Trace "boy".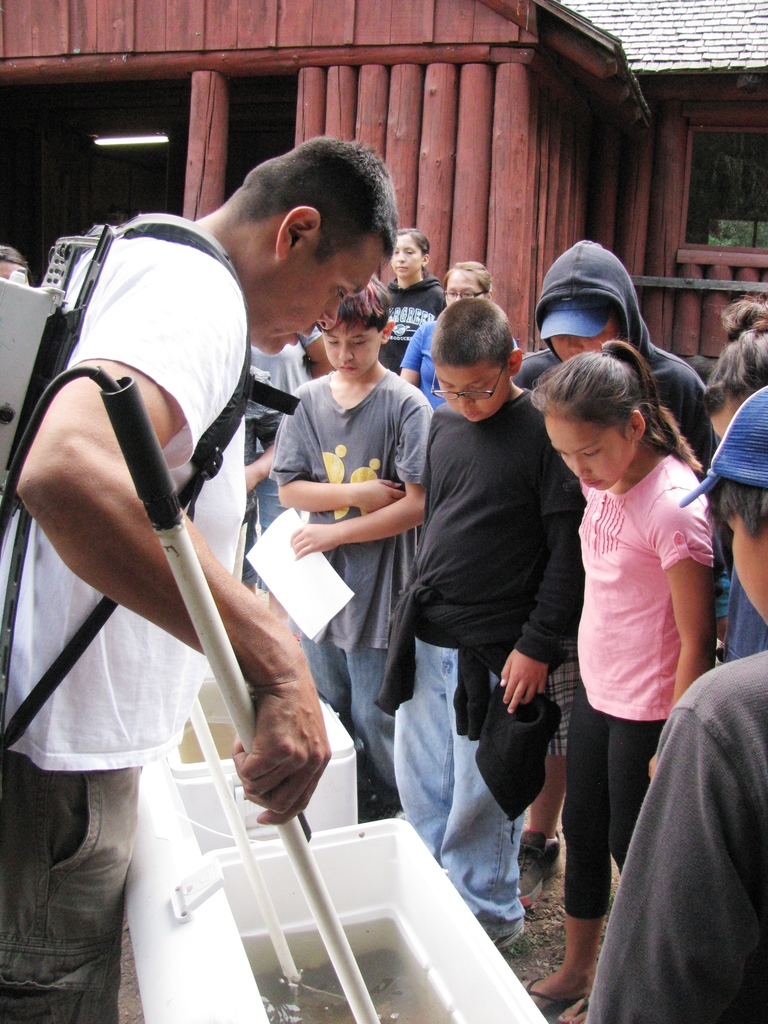
Traced to bbox=[584, 383, 767, 1023].
